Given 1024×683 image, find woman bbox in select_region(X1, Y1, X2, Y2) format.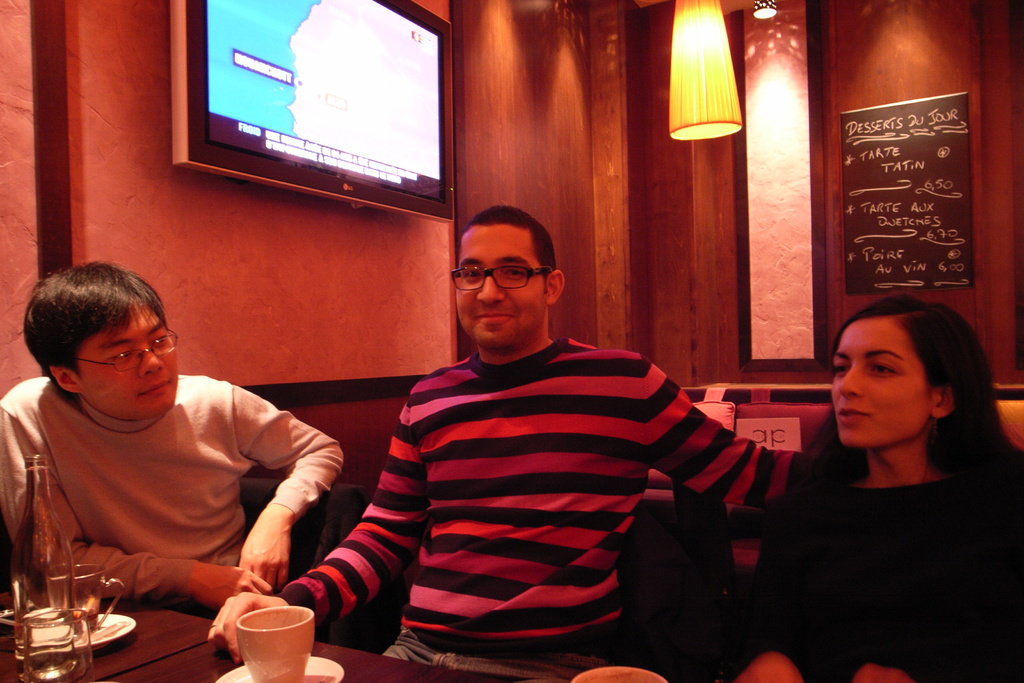
select_region(723, 261, 1003, 682).
